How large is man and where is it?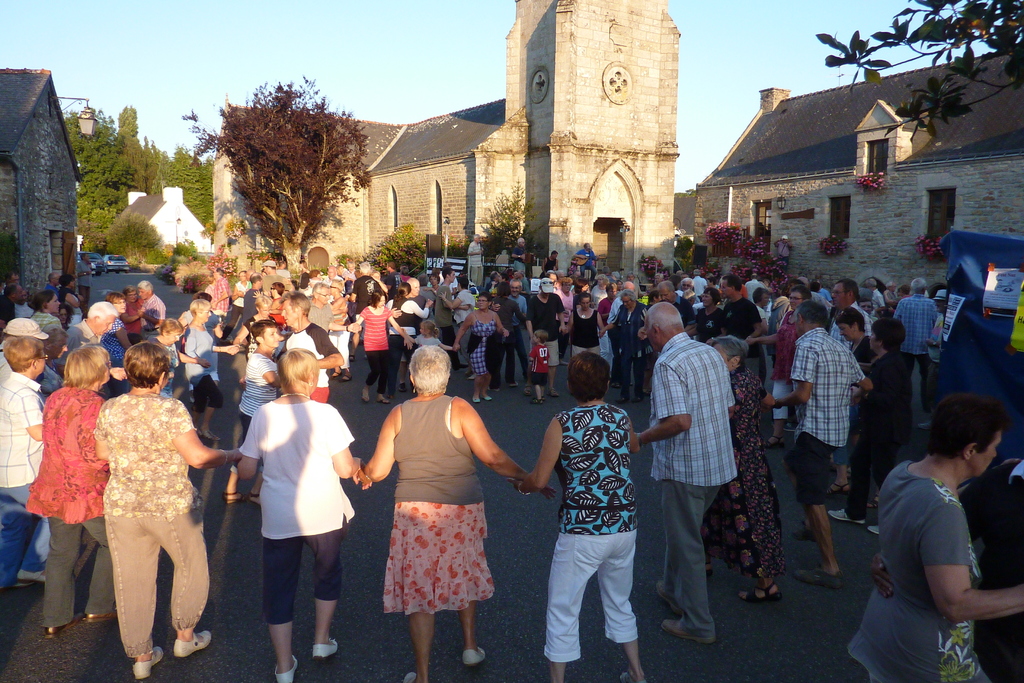
Bounding box: 509:238:536:293.
